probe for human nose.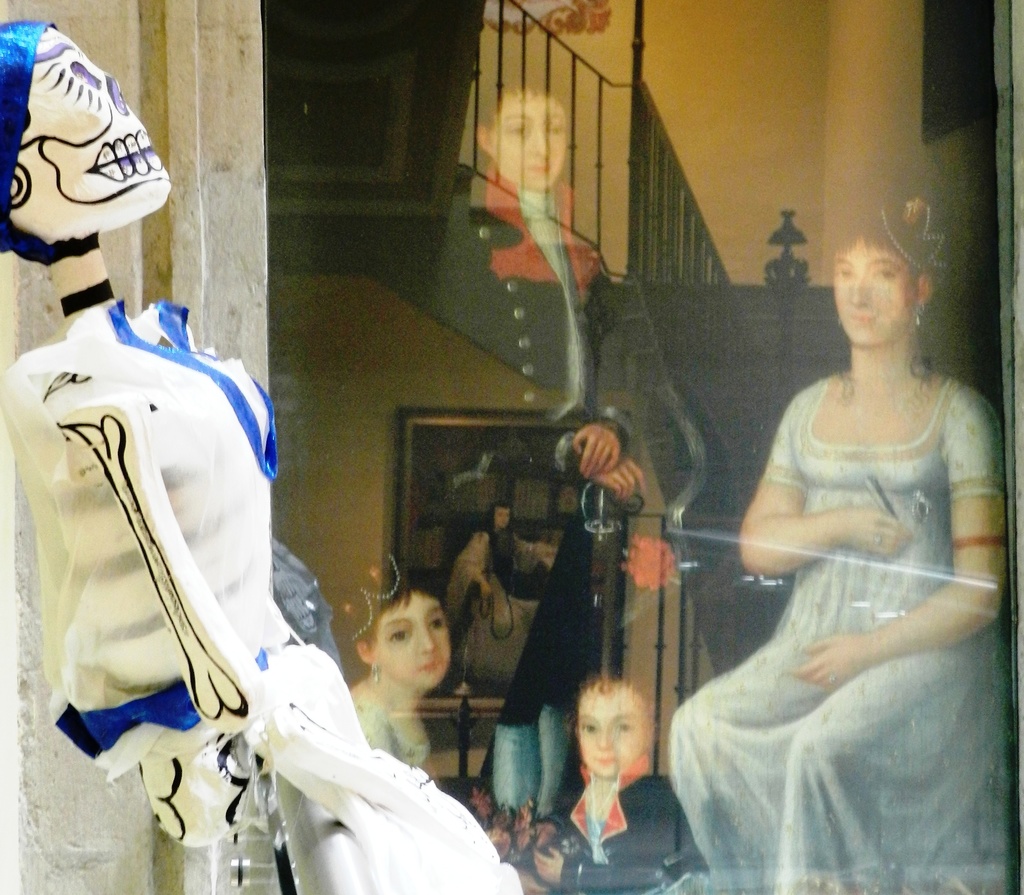
Probe result: box(849, 277, 872, 309).
